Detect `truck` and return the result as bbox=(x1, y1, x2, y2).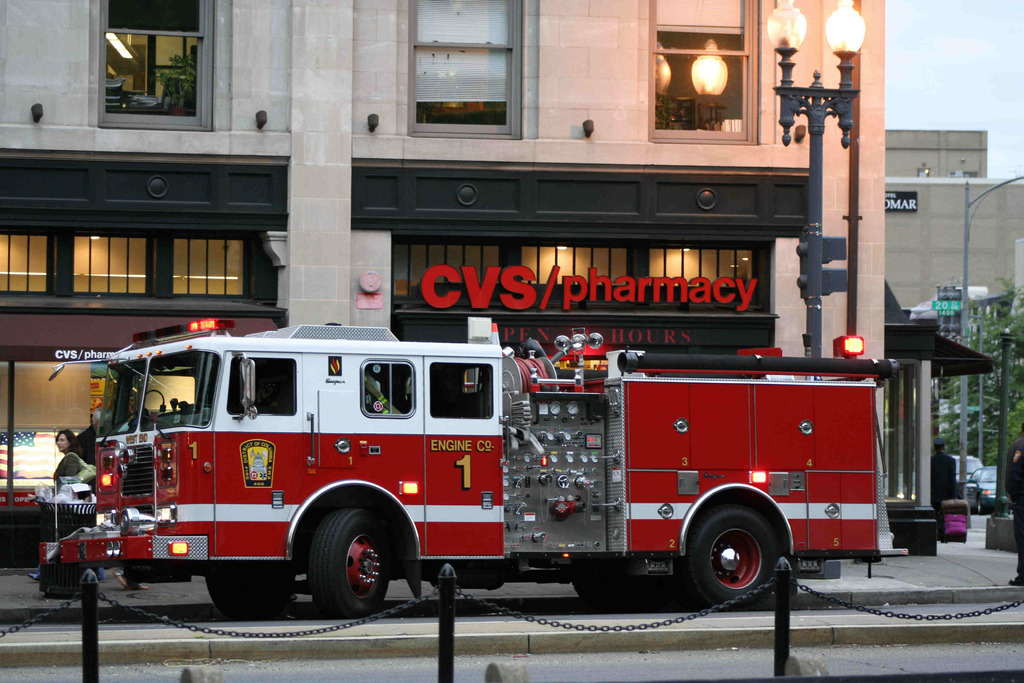
bbox=(44, 327, 874, 631).
